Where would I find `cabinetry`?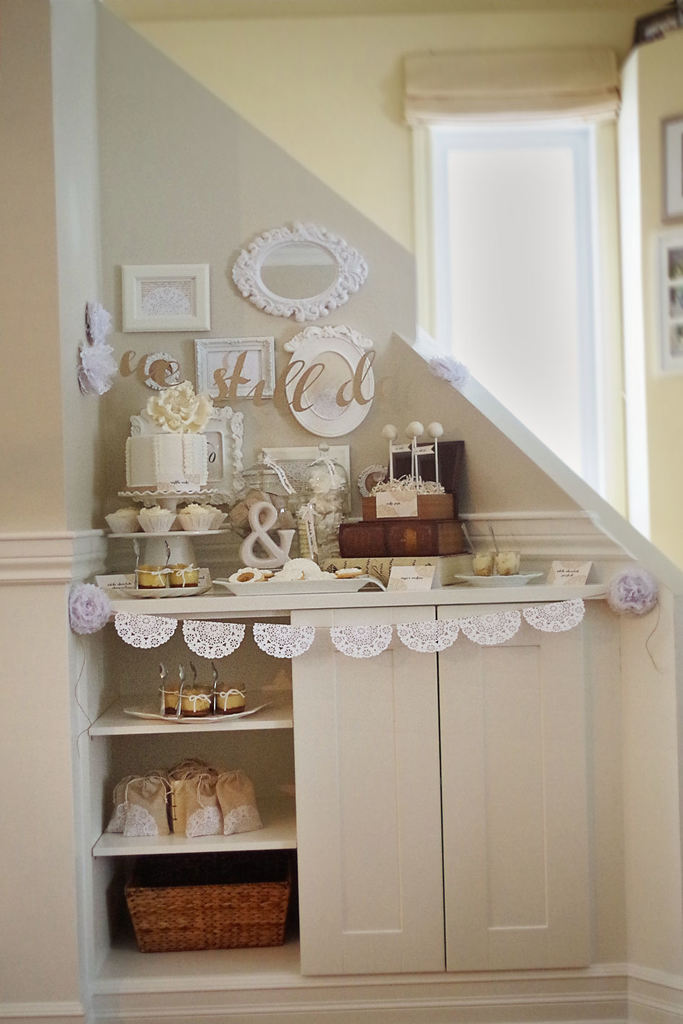
At 55,330,622,1023.
